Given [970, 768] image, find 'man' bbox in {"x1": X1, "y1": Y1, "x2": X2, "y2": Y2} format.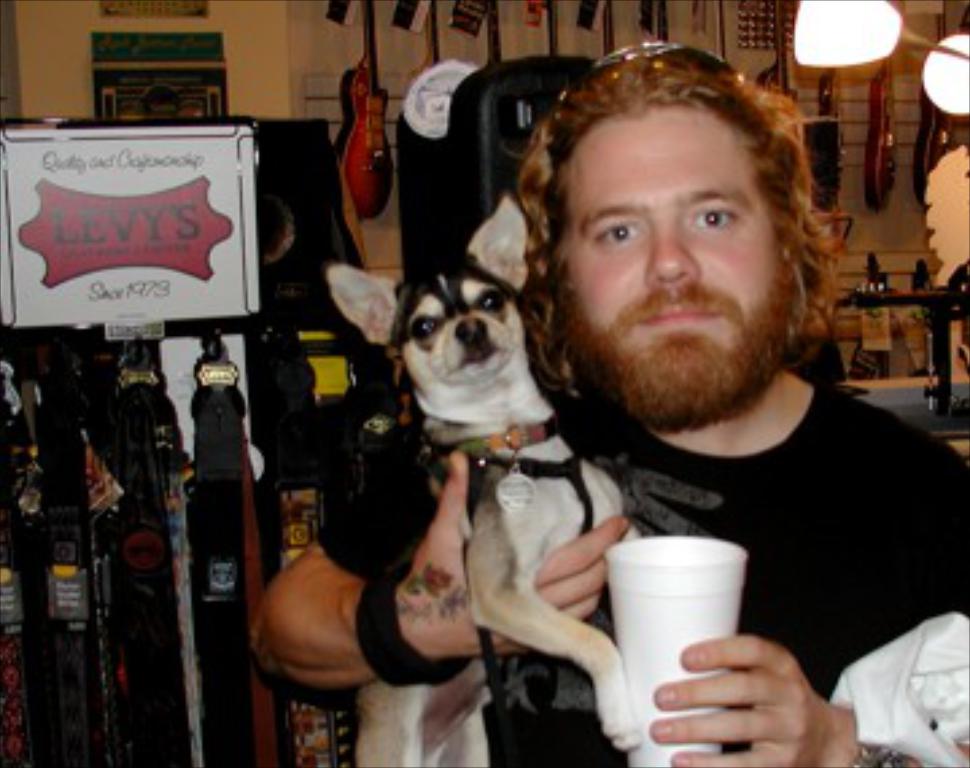
{"x1": 256, "y1": 38, "x2": 967, "y2": 765}.
